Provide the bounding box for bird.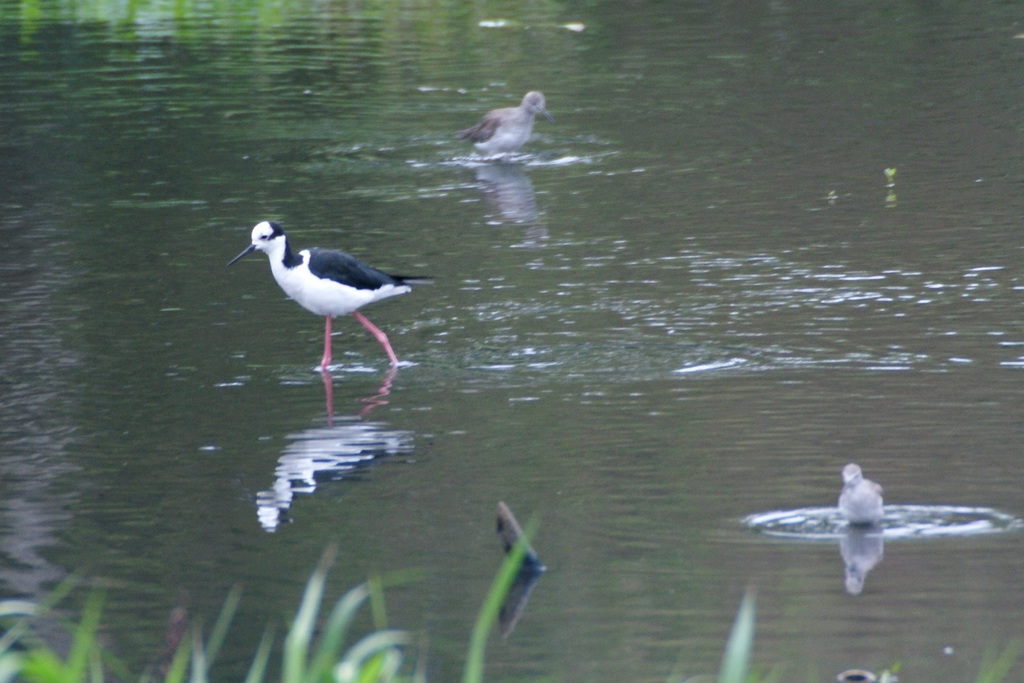
<bbox>222, 211, 444, 364</bbox>.
